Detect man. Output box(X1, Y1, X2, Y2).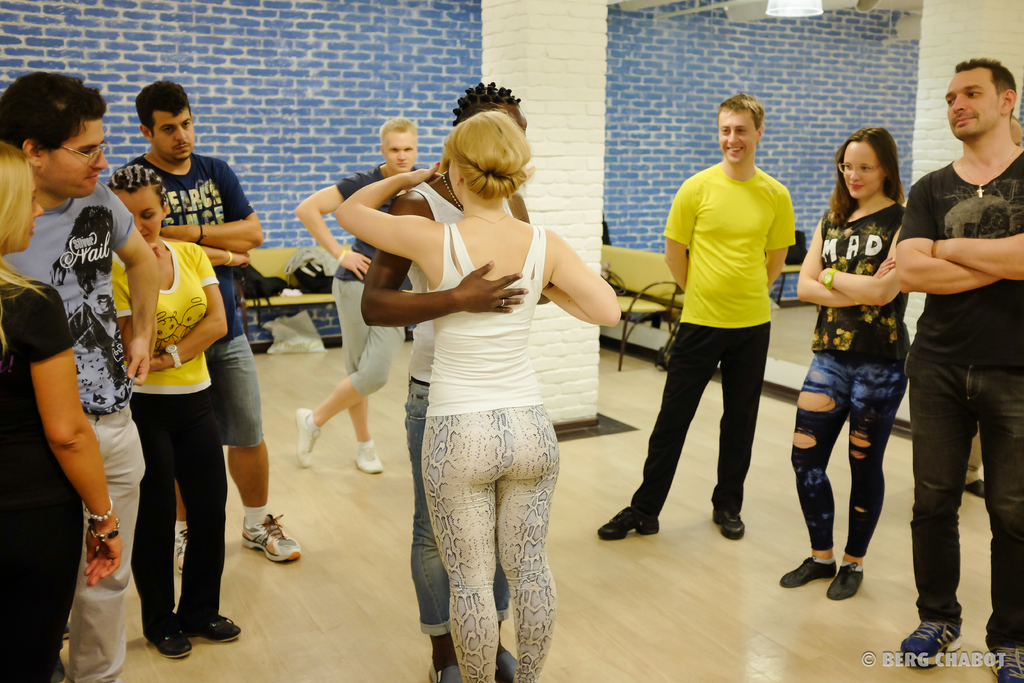
box(360, 81, 553, 682).
